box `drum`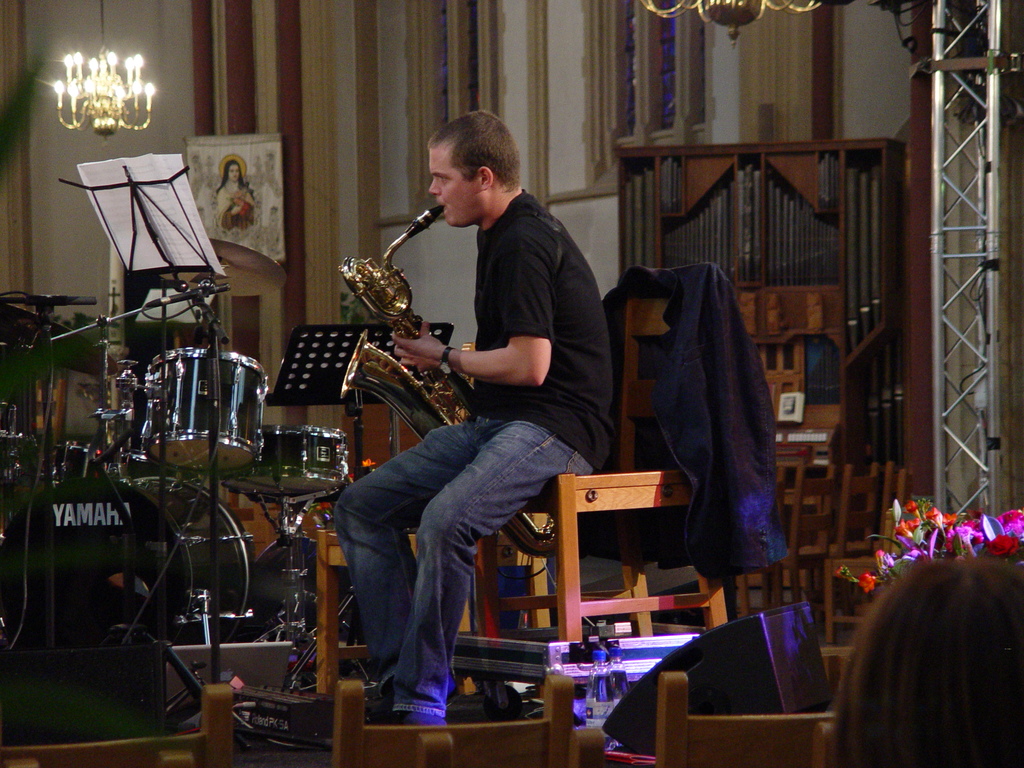
bbox=[0, 476, 255, 651]
